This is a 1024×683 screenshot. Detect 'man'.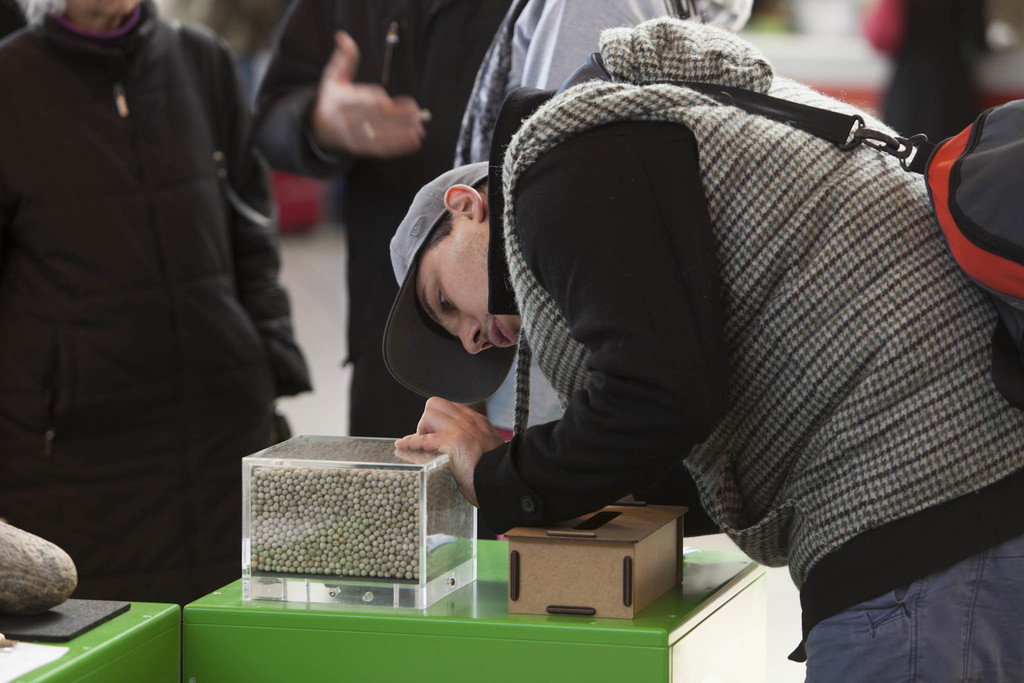
[250, 0, 514, 439].
